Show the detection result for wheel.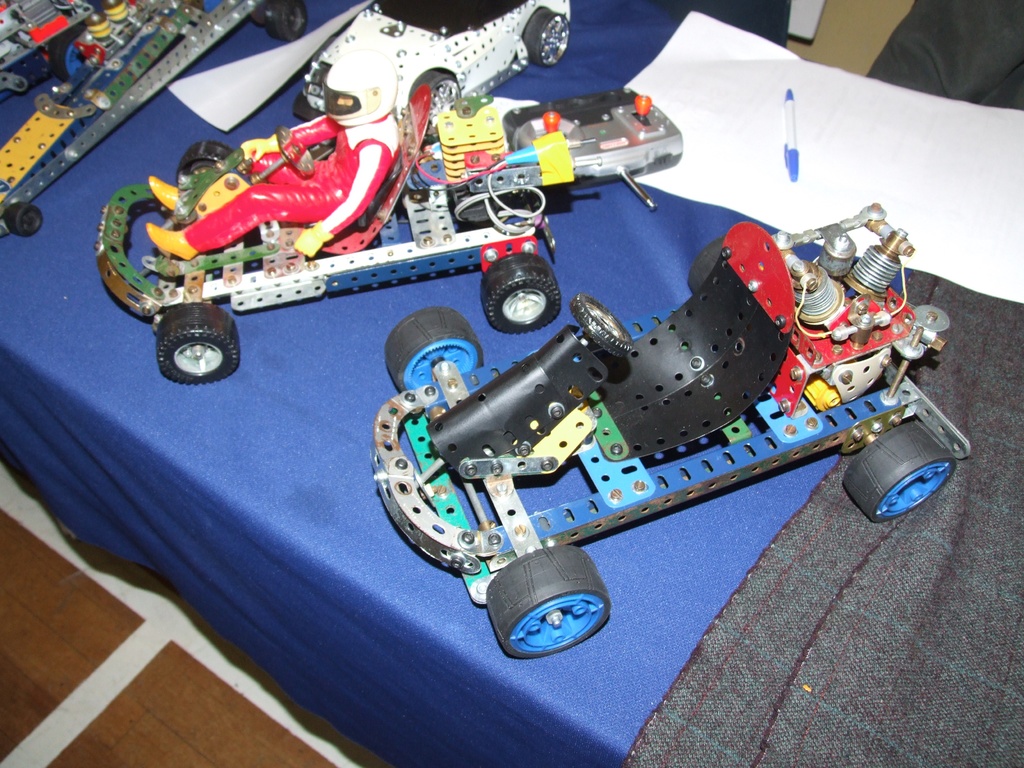
box(863, 419, 956, 531).
